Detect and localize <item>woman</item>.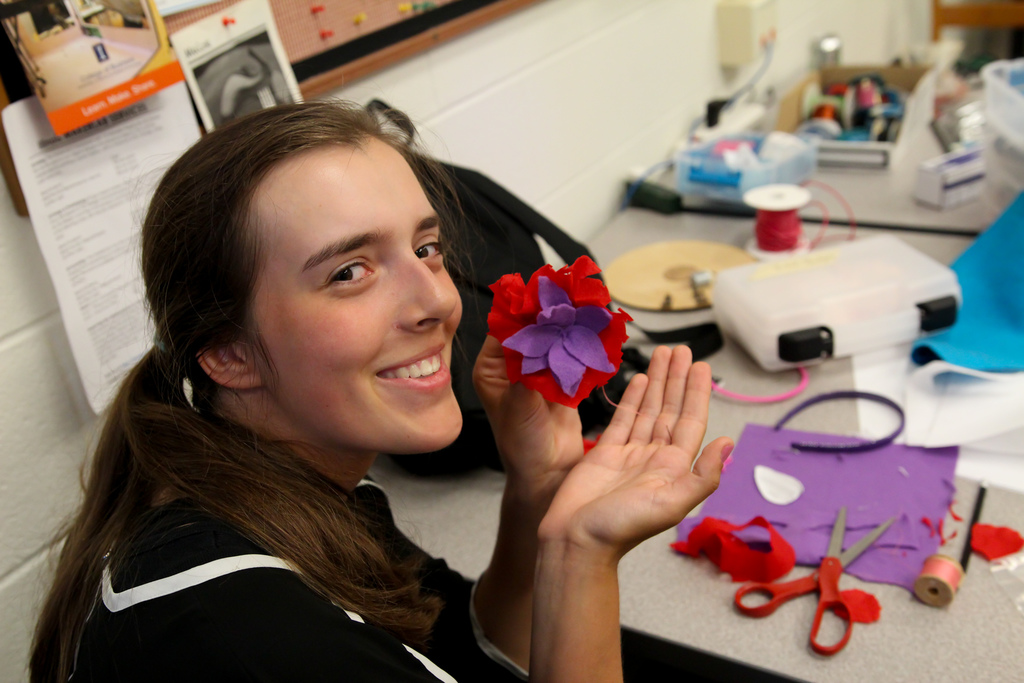
Localized at bbox(113, 93, 753, 673).
